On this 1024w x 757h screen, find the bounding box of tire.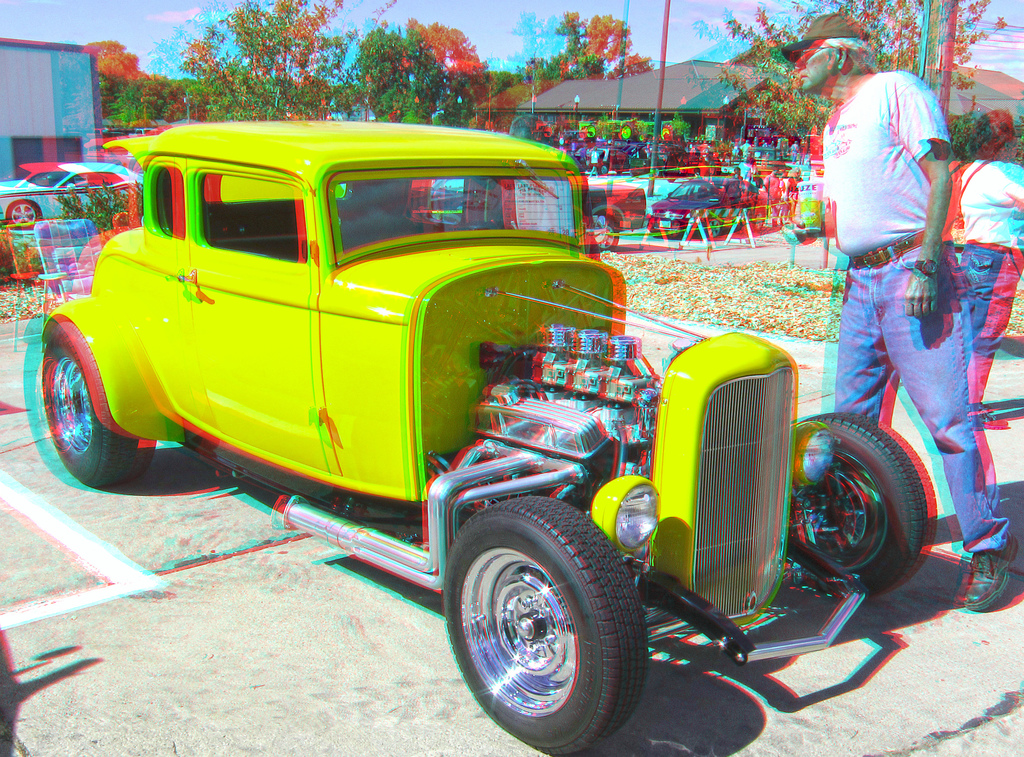
Bounding box: (x1=787, y1=410, x2=930, y2=595).
